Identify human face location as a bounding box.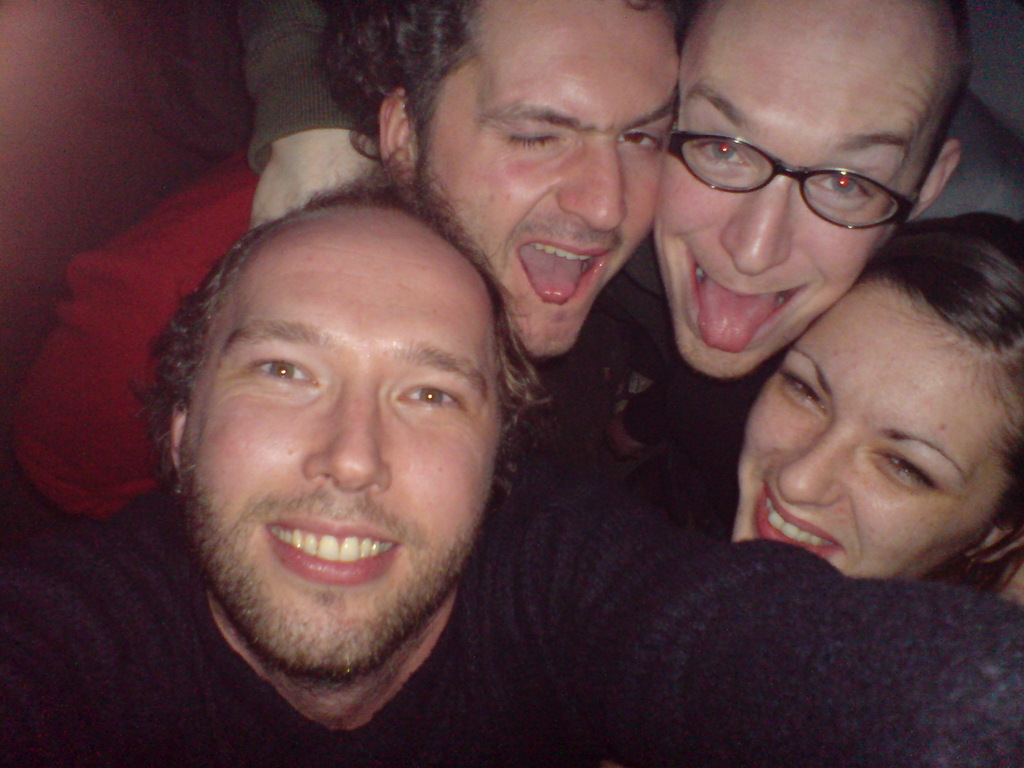
[178, 249, 497, 668].
